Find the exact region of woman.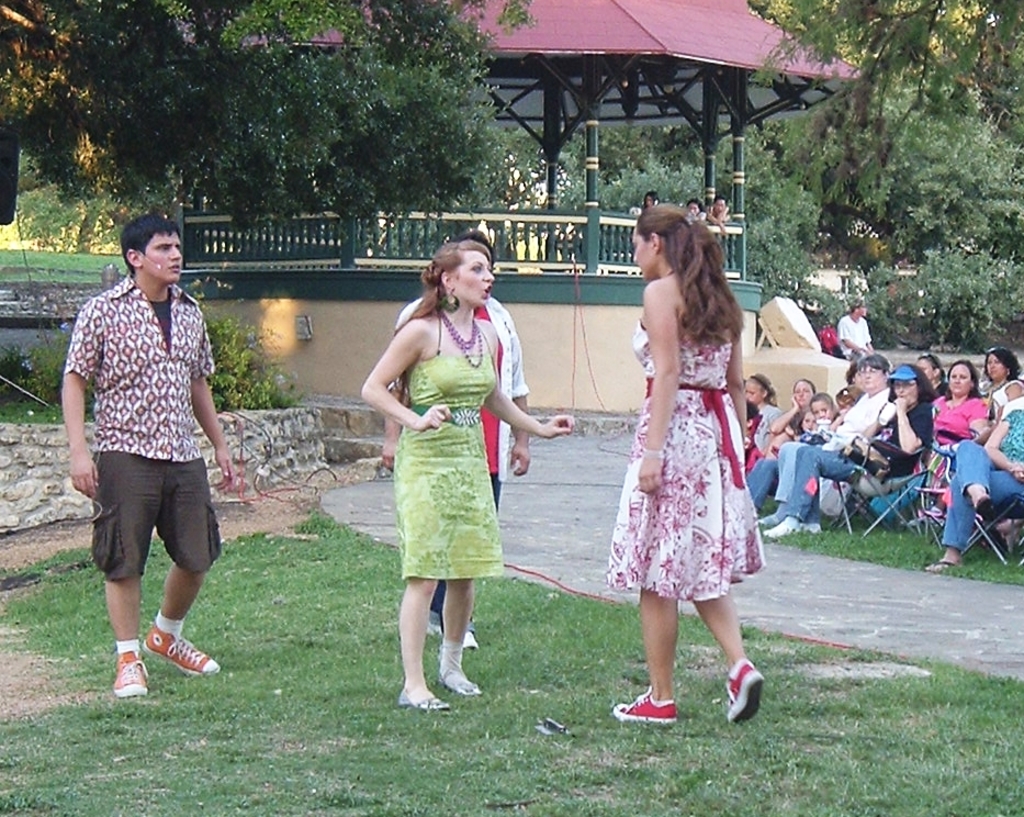
Exact region: <bbox>844, 362, 864, 388</bbox>.
